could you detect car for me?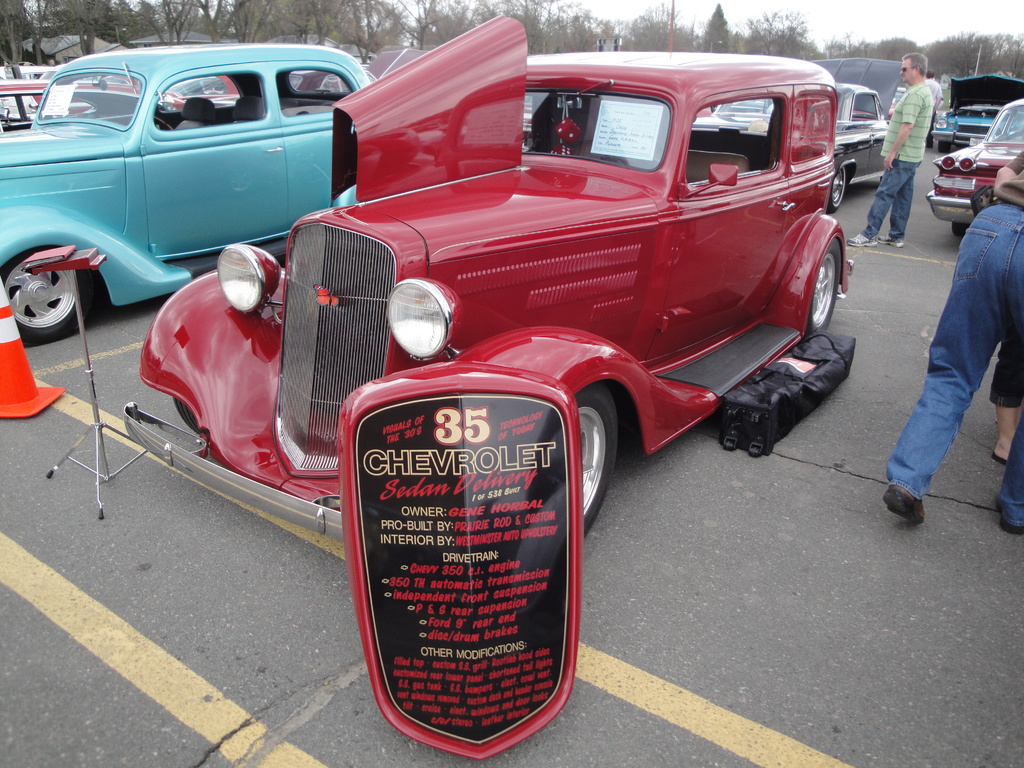
Detection result: <region>698, 77, 891, 209</region>.
